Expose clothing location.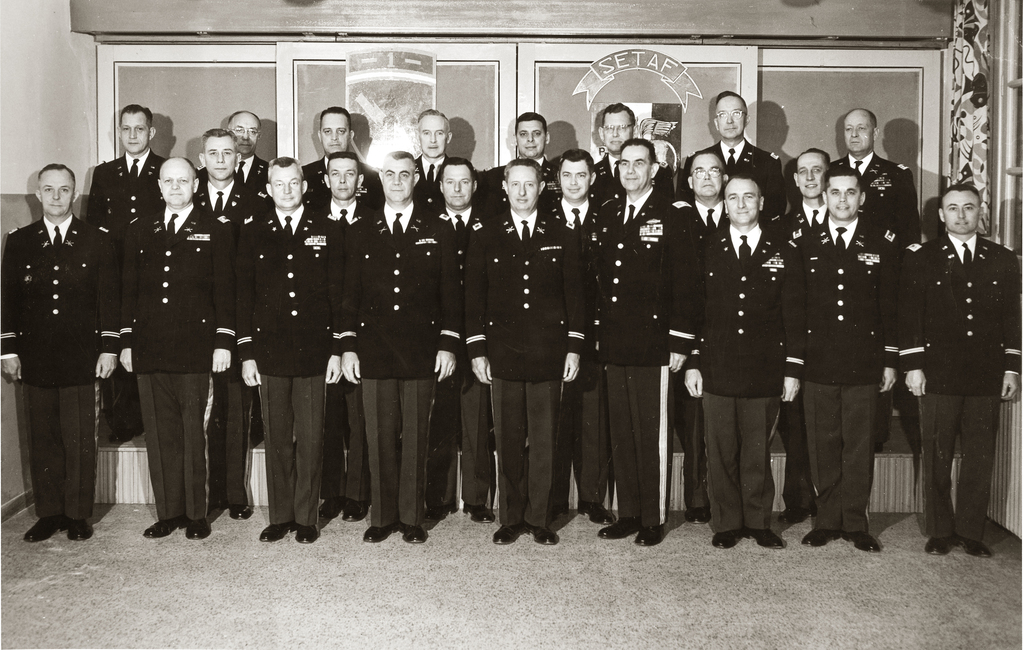
Exposed at box(582, 153, 673, 206).
